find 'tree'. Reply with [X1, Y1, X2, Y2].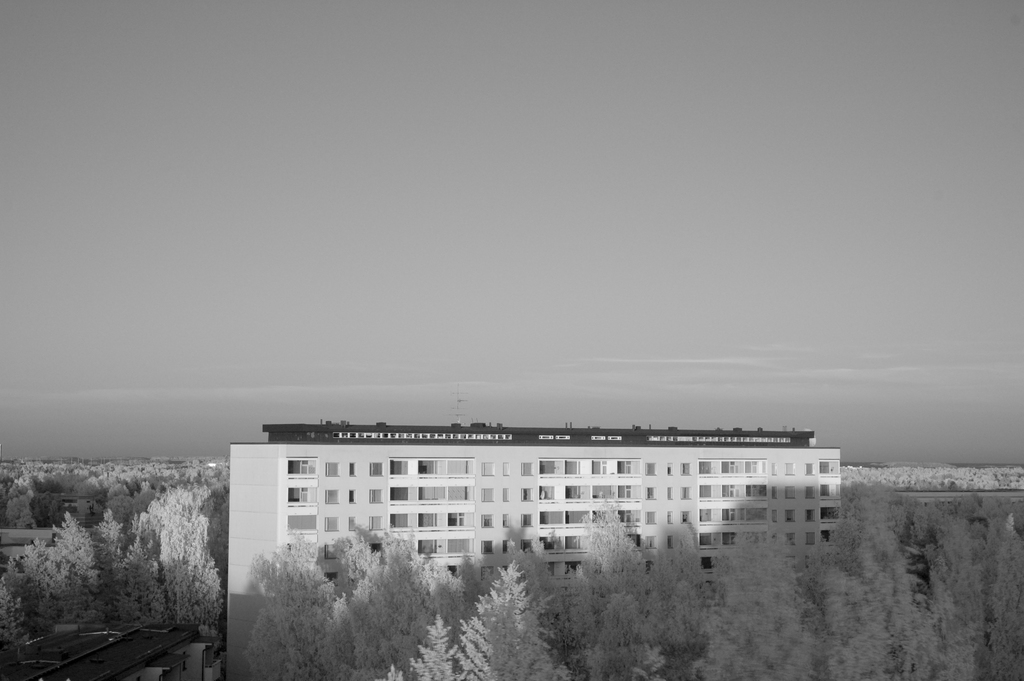
[699, 507, 829, 673].
